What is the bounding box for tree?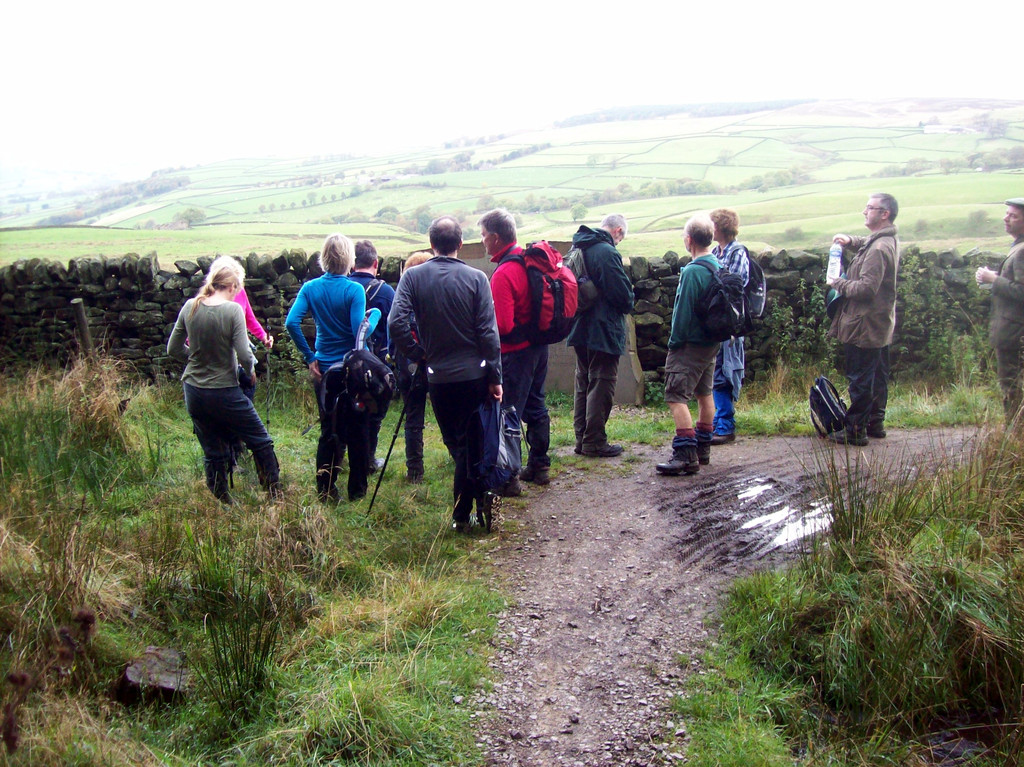
[left=342, top=191, right=348, bottom=198].
